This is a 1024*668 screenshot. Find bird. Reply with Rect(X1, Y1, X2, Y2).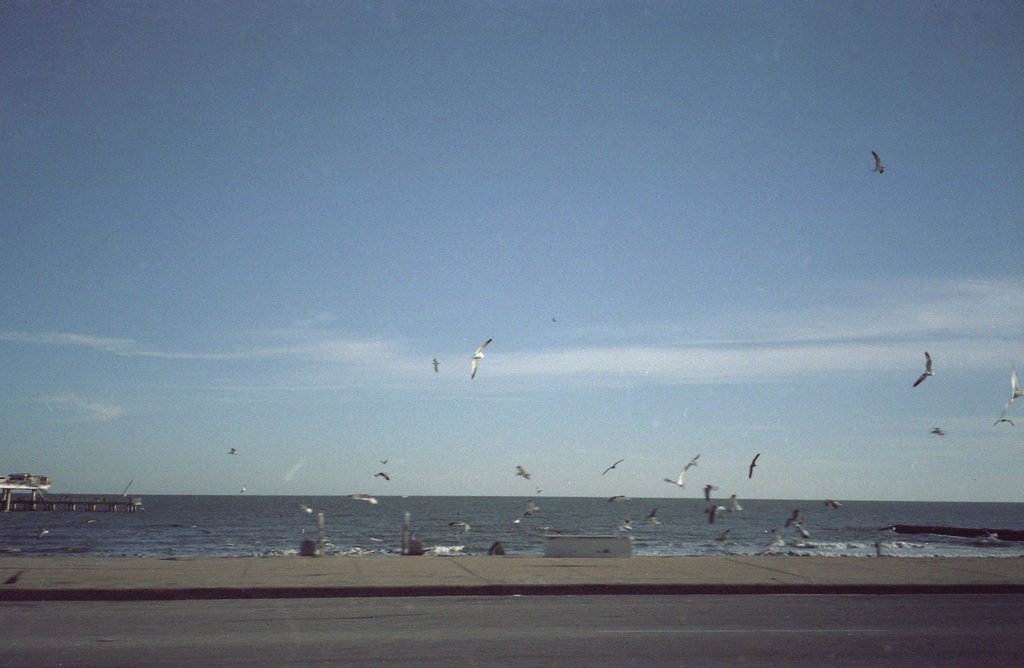
Rect(113, 479, 132, 503).
